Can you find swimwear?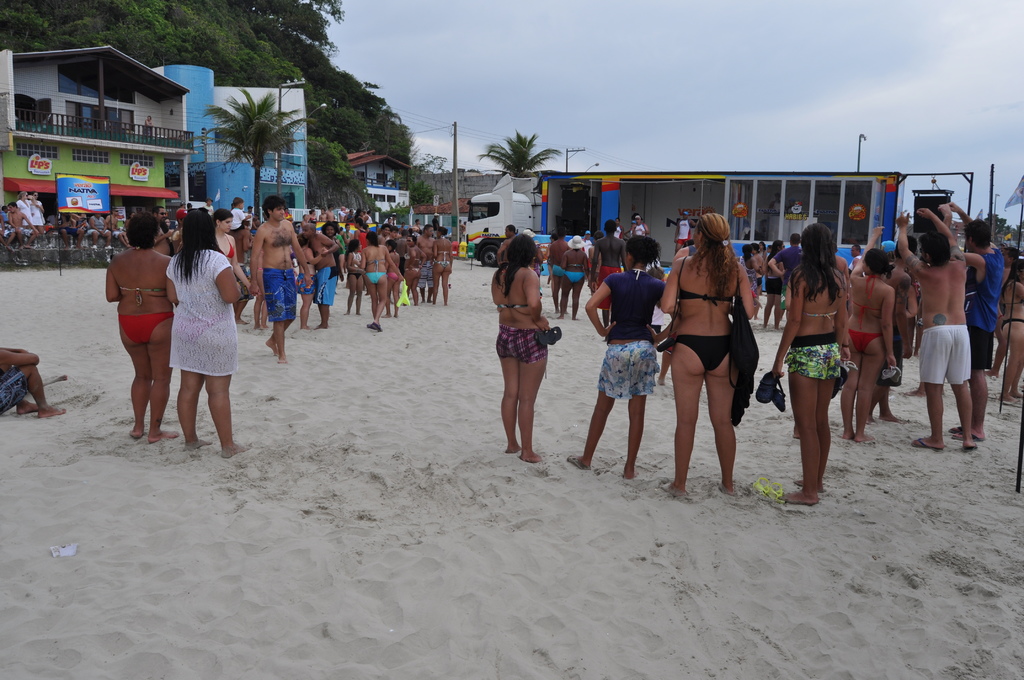
Yes, bounding box: [564,270,584,282].
